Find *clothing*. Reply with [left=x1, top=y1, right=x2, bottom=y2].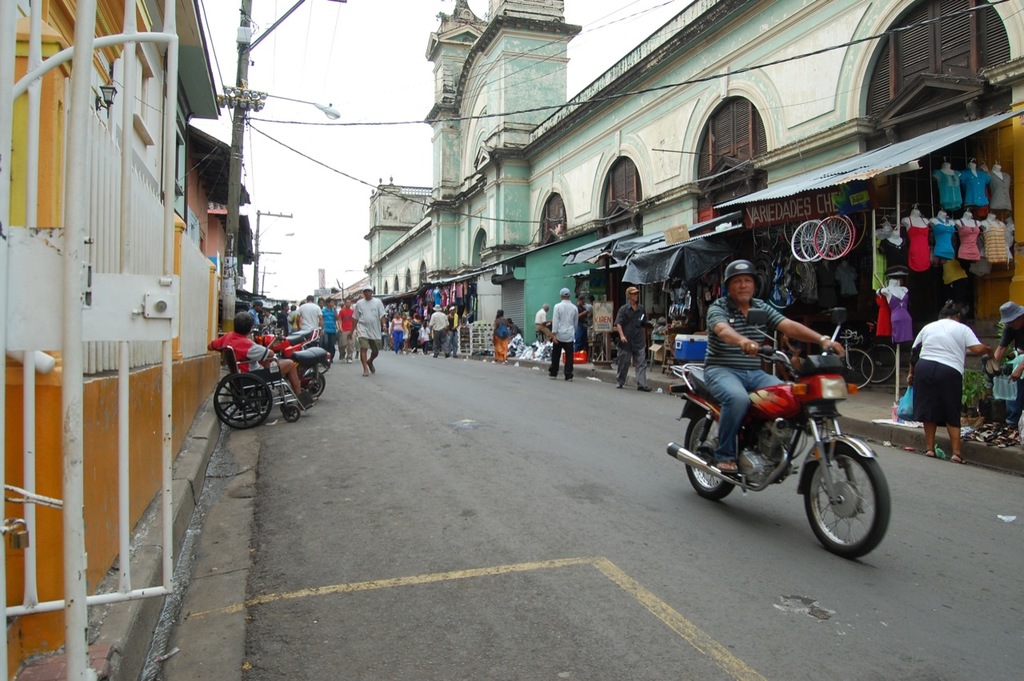
[left=904, top=307, right=986, bottom=438].
